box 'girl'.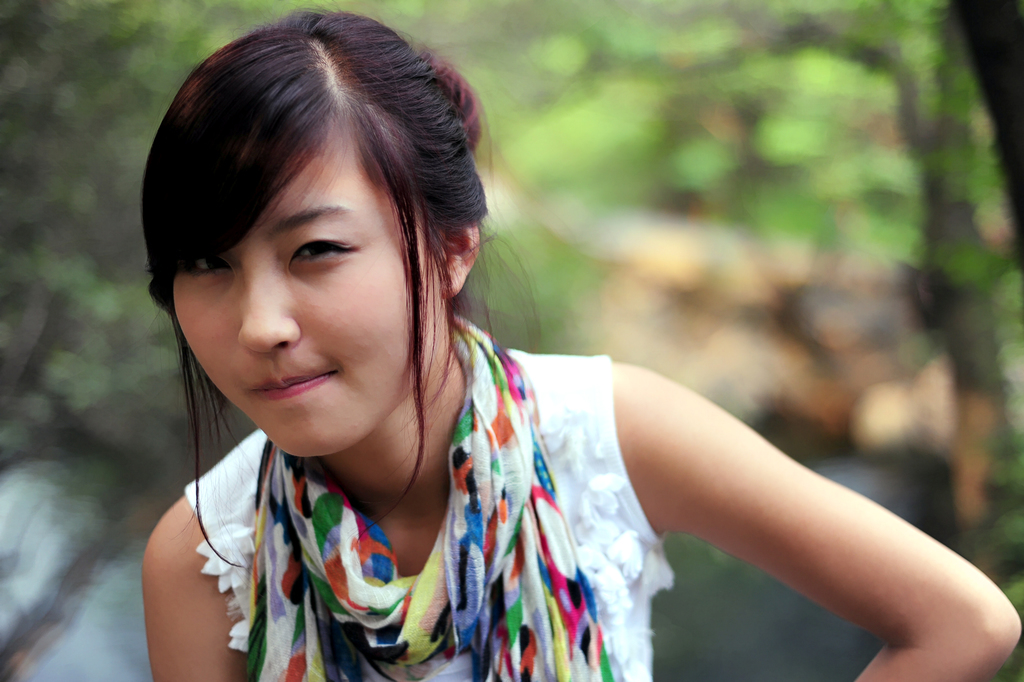
[131,3,1023,681].
